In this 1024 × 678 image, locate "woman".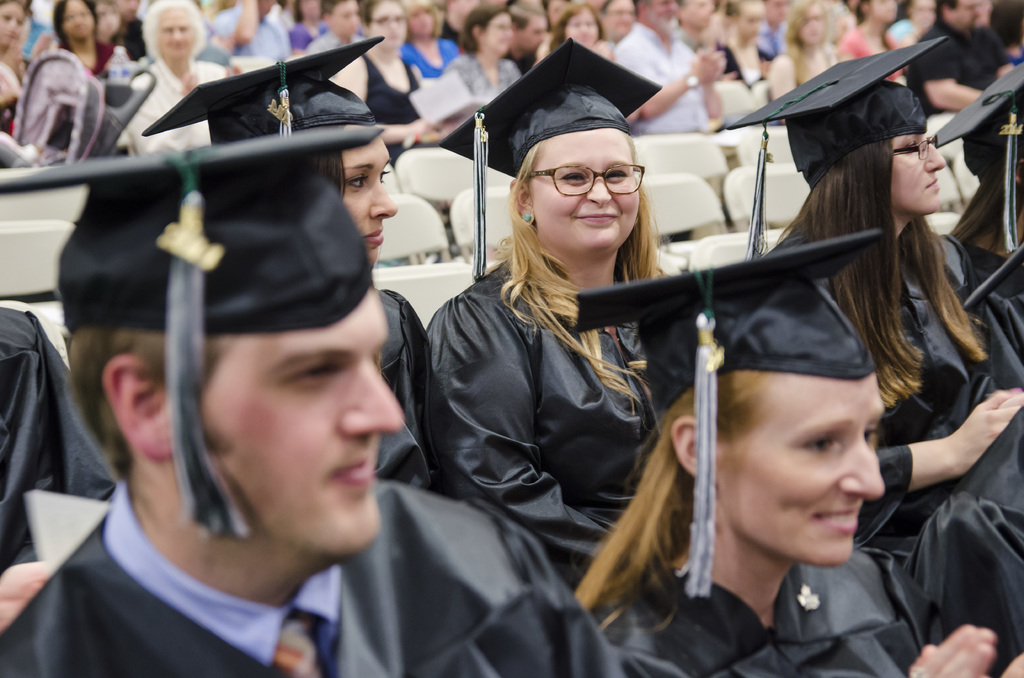
Bounding box: {"x1": 118, "y1": 1, "x2": 261, "y2": 89}.
